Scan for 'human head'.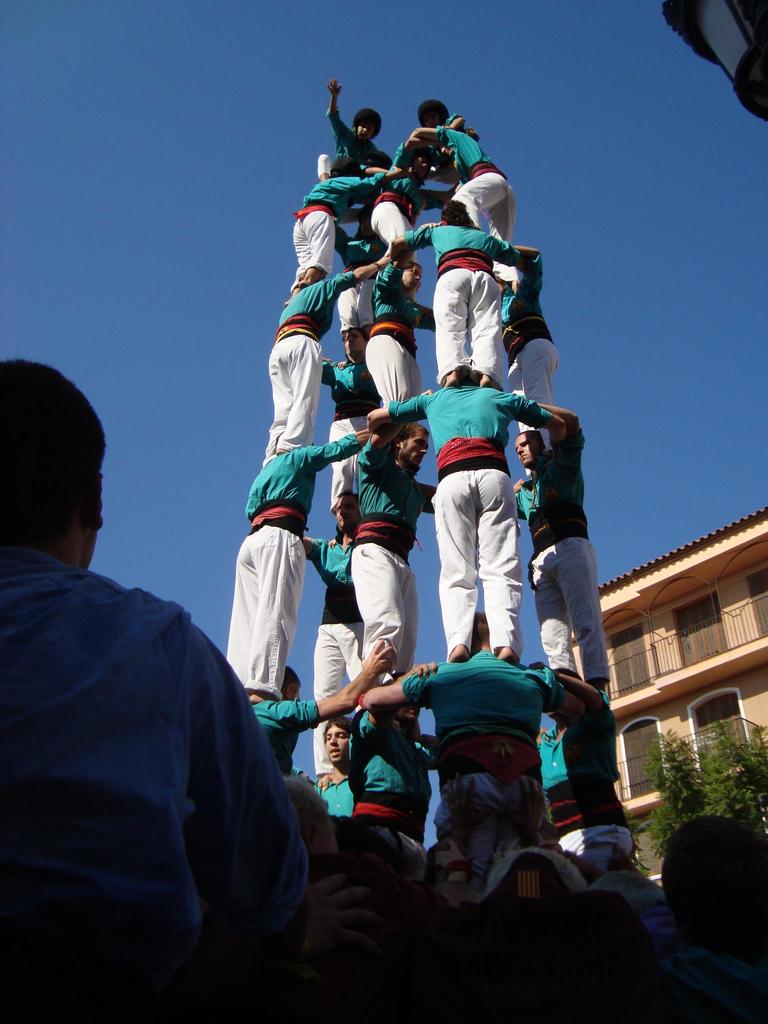
Scan result: (x1=1, y1=353, x2=122, y2=571).
